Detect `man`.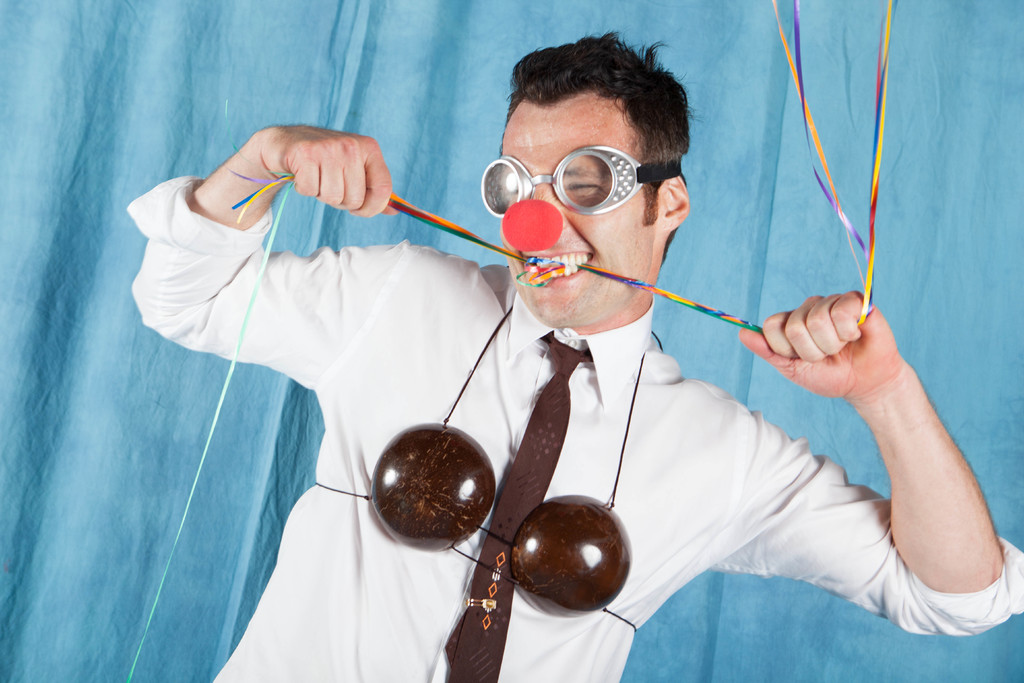
Detected at locate(114, 28, 1023, 682).
